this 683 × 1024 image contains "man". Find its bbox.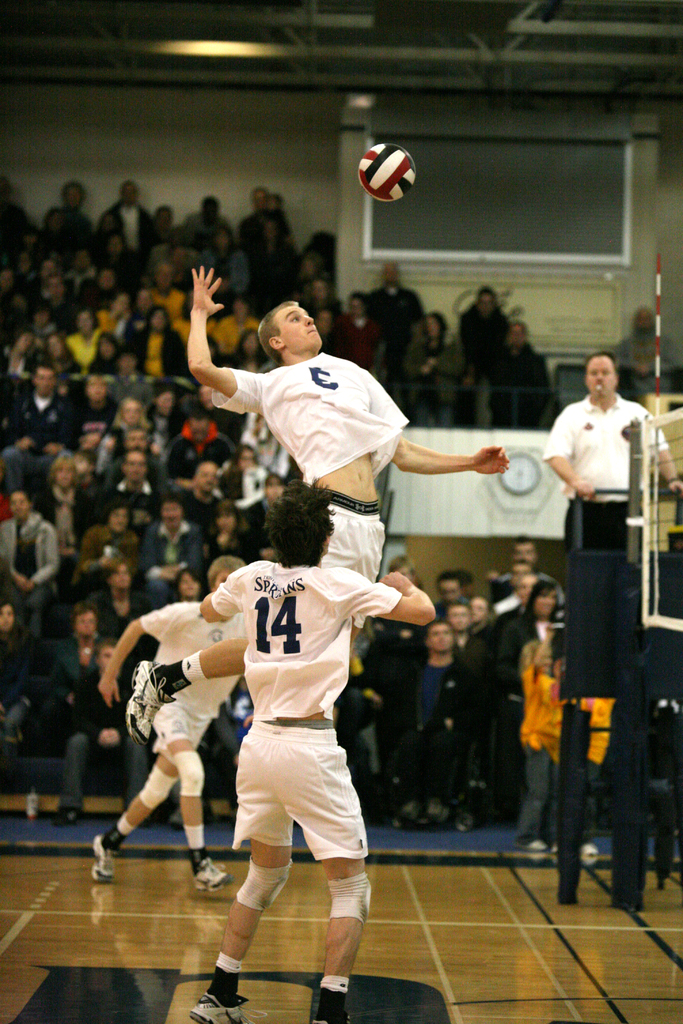
x1=190, y1=487, x2=436, y2=1010.
